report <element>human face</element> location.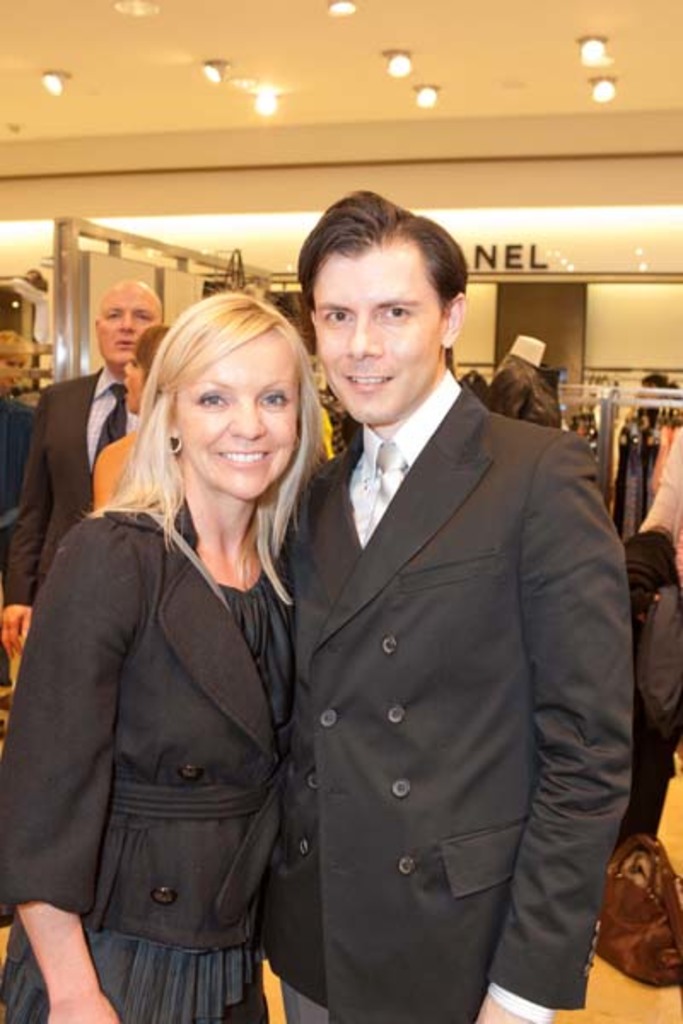
Report: rect(149, 314, 311, 507).
